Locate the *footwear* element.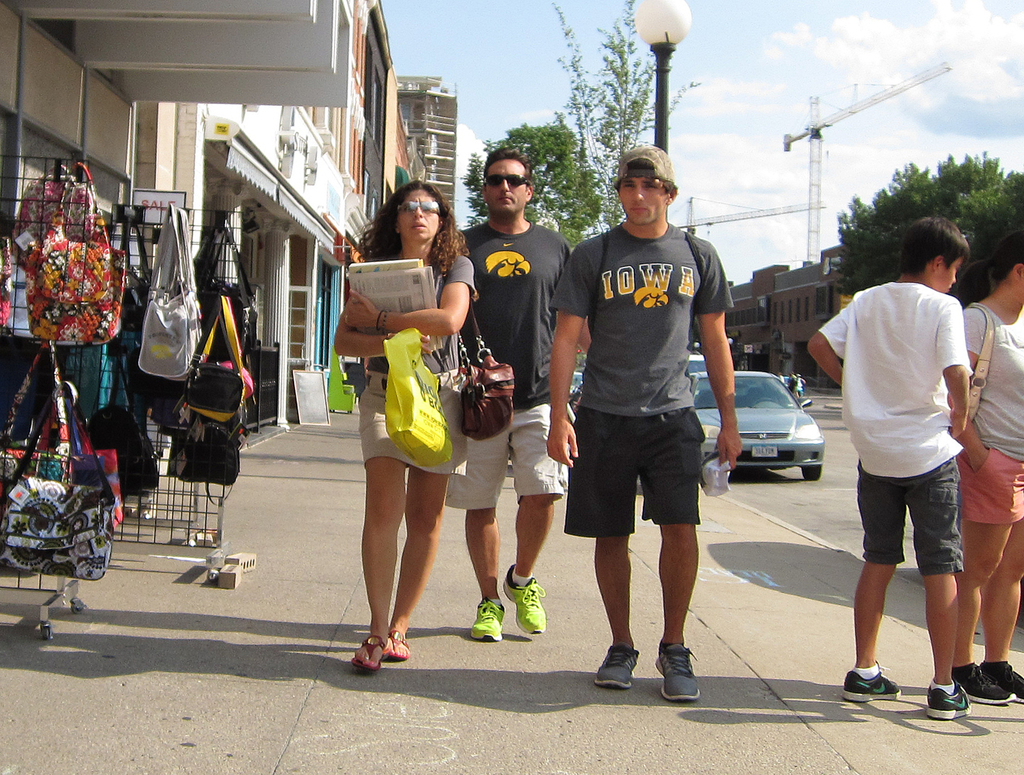
Element bbox: bbox=[925, 679, 974, 718].
